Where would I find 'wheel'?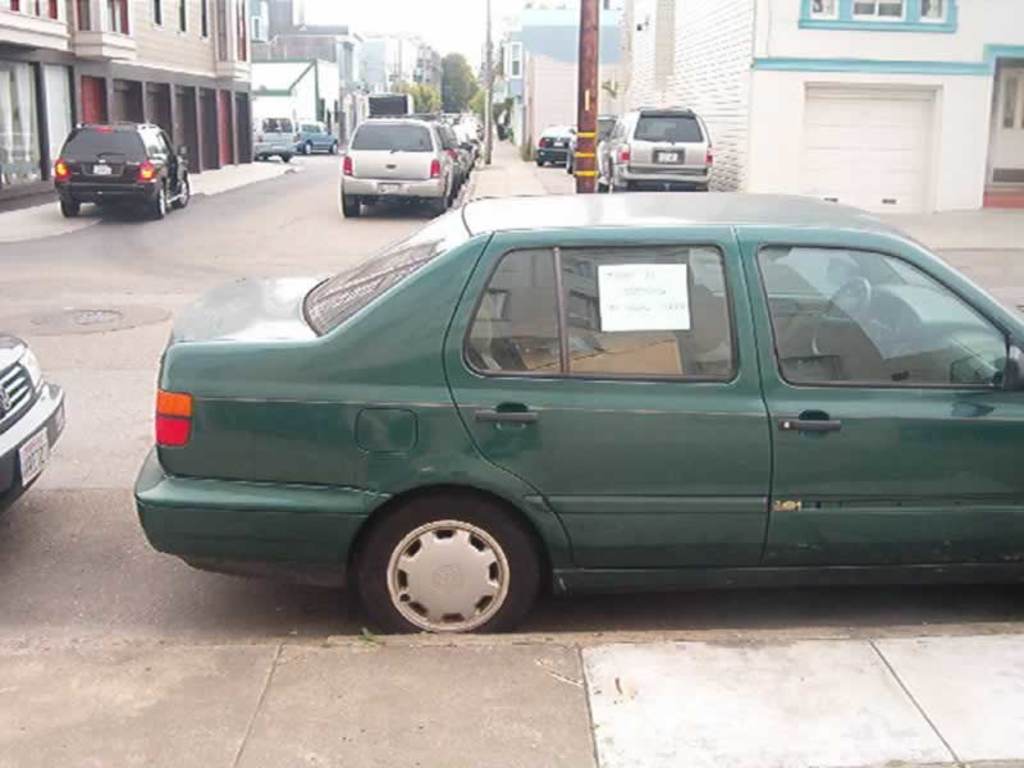
At <bbox>334, 178, 361, 215</bbox>.
